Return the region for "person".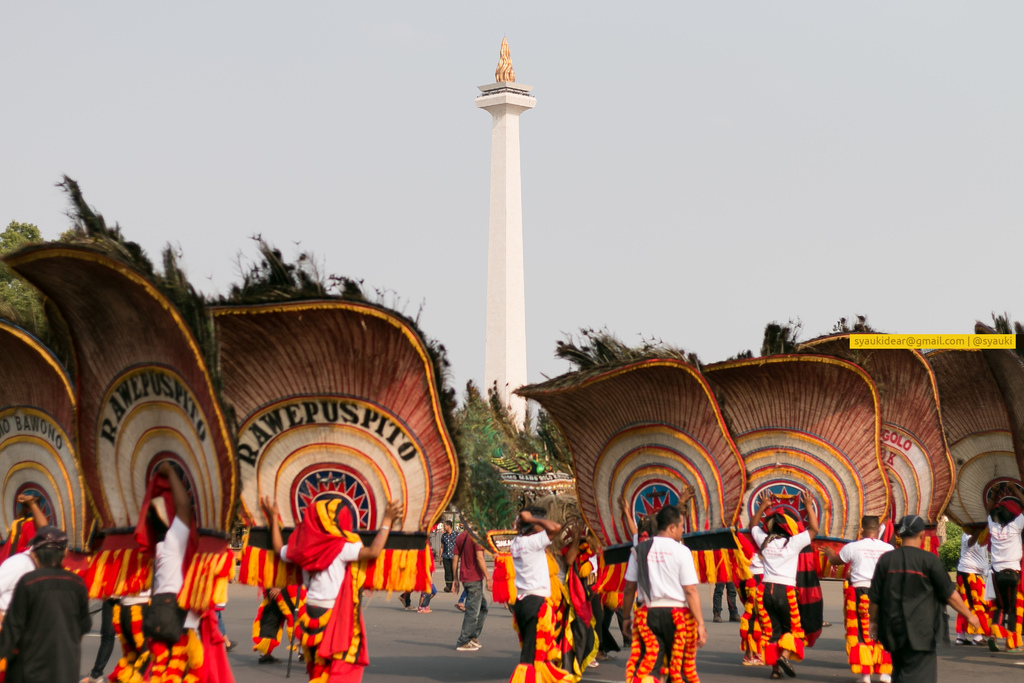
rect(0, 525, 95, 682).
